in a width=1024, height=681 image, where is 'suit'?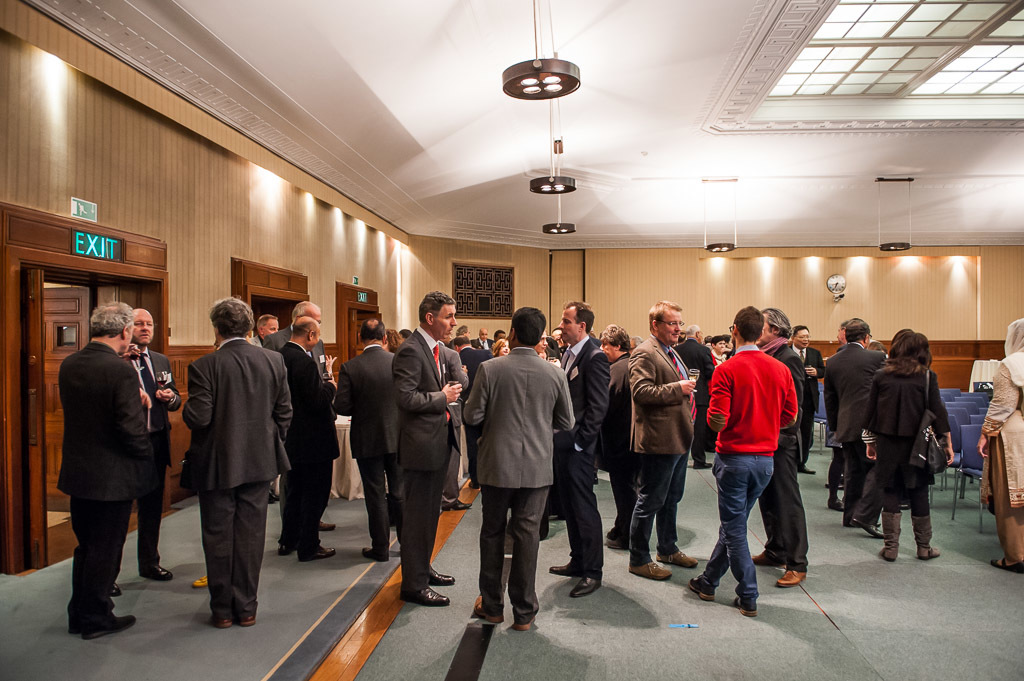
bbox(57, 341, 155, 635).
